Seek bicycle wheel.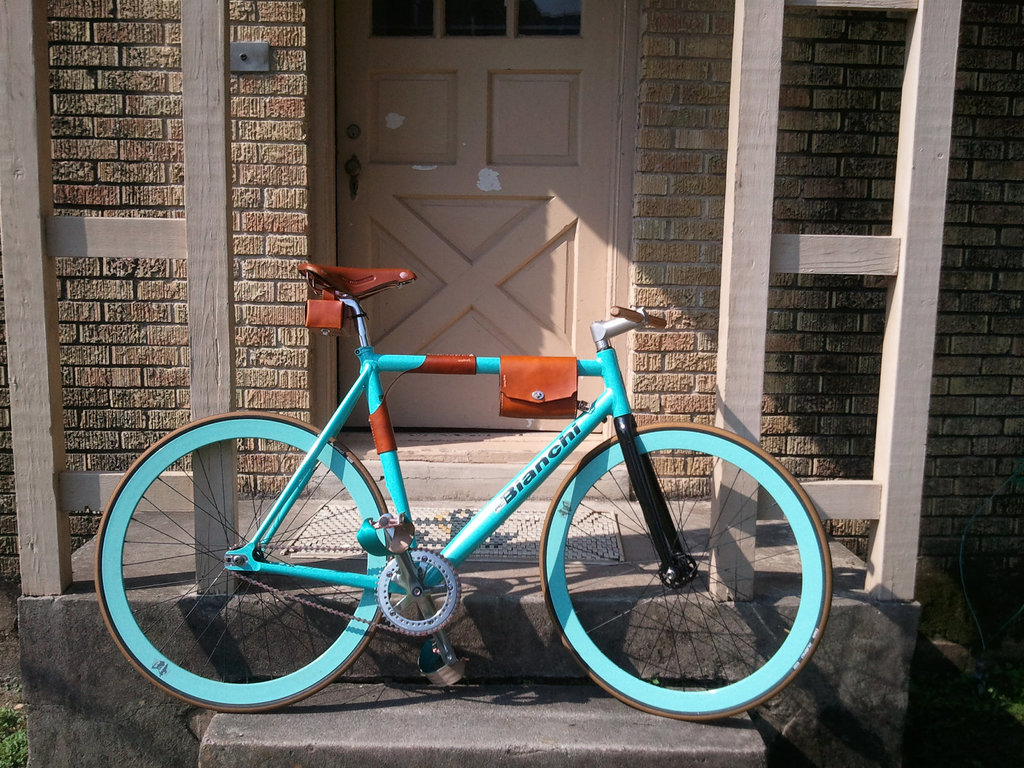
<bbox>538, 423, 839, 723</bbox>.
